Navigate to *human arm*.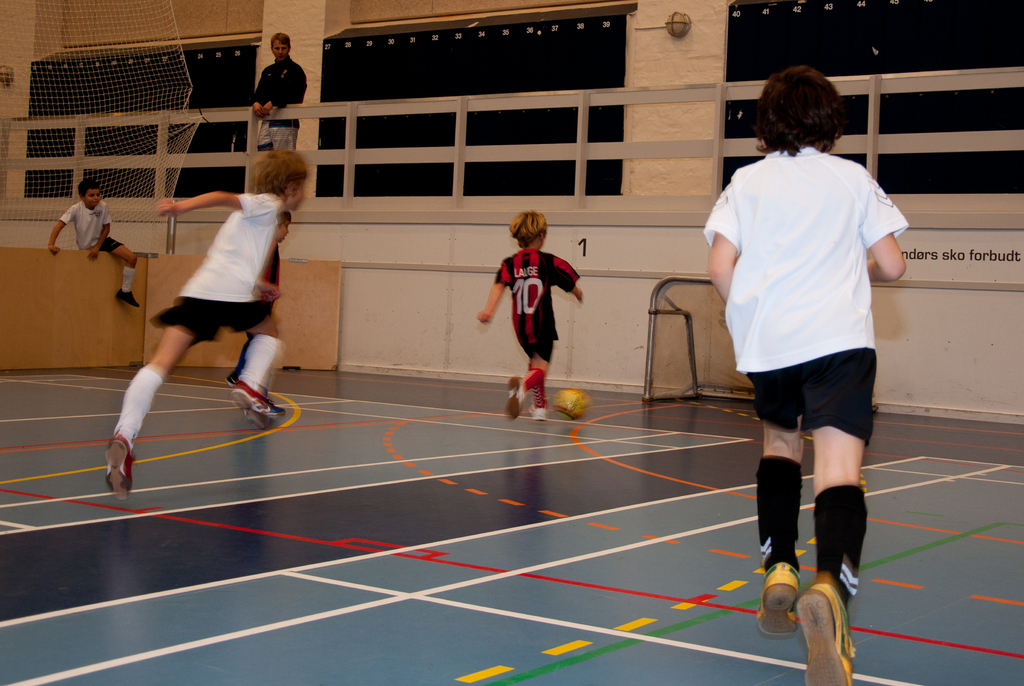
Navigation target: detection(83, 204, 114, 257).
